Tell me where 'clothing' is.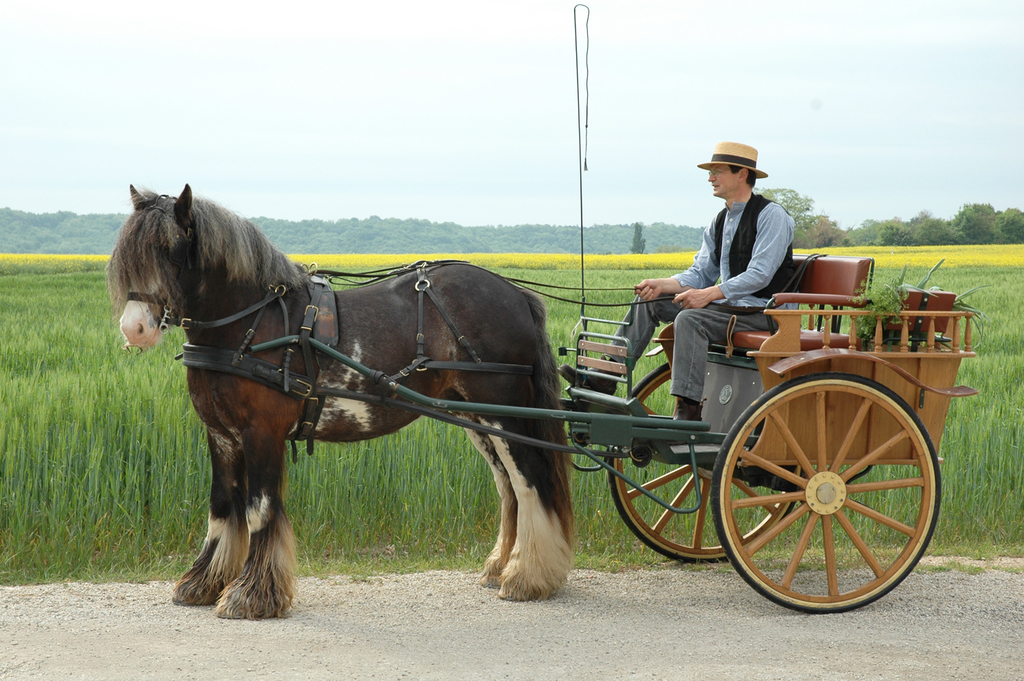
'clothing' is at 676/158/825/326.
